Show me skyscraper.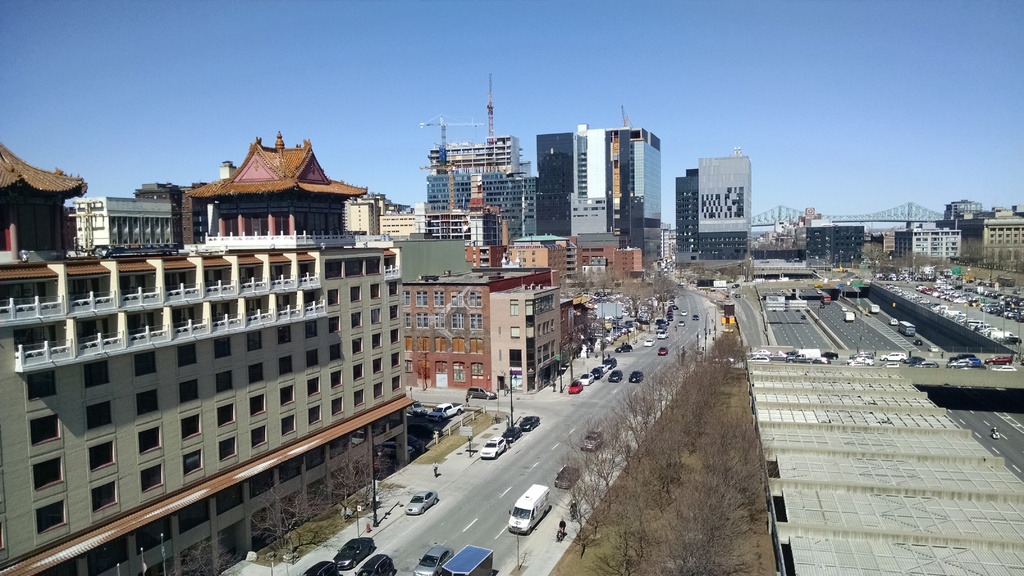
skyscraper is here: rect(0, 135, 429, 575).
